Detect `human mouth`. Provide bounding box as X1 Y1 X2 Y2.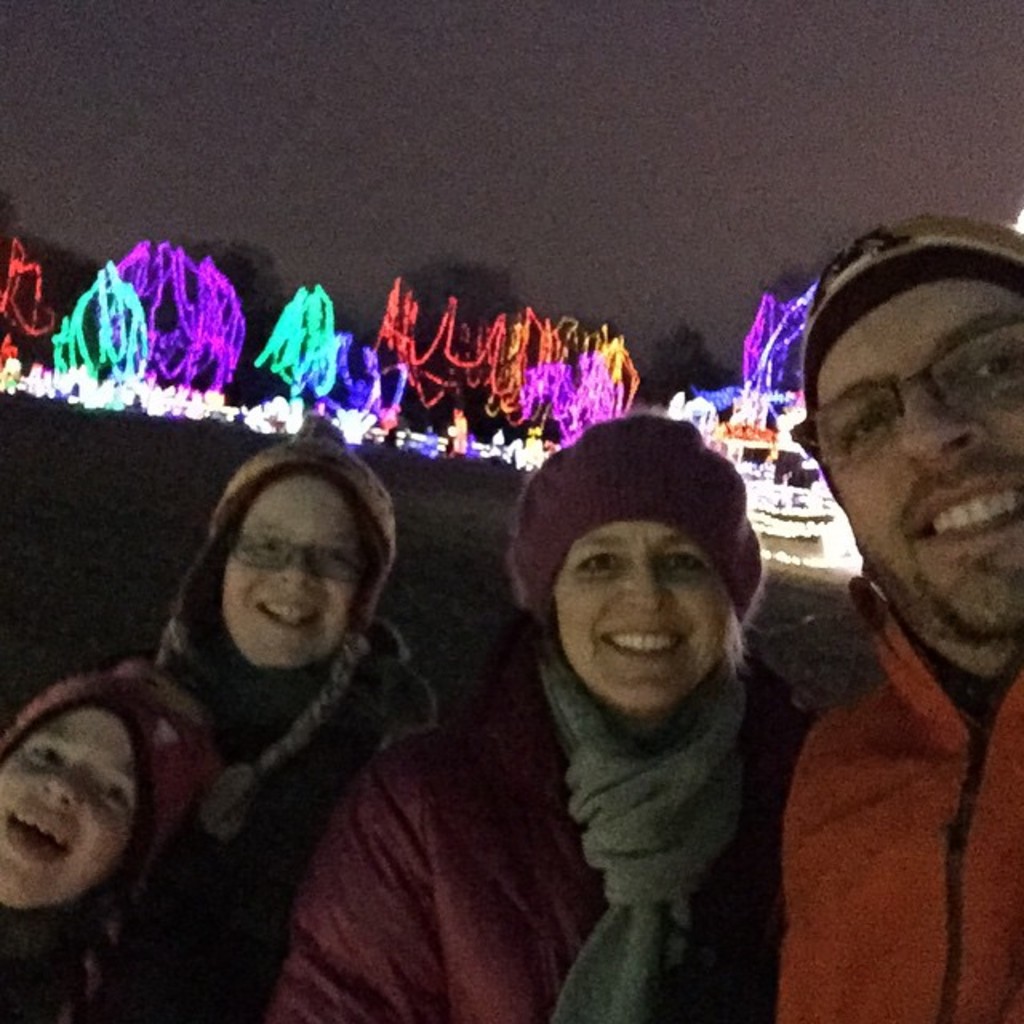
11 800 66 883.
